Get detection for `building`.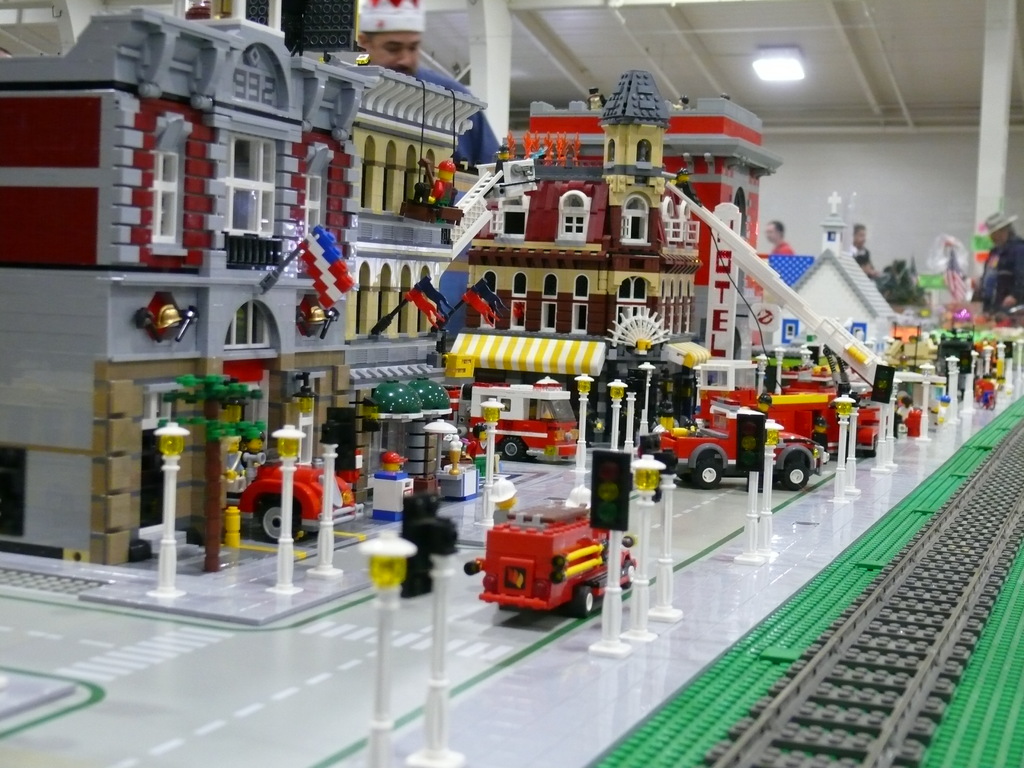
Detection: (467, 70, 700, 442).
